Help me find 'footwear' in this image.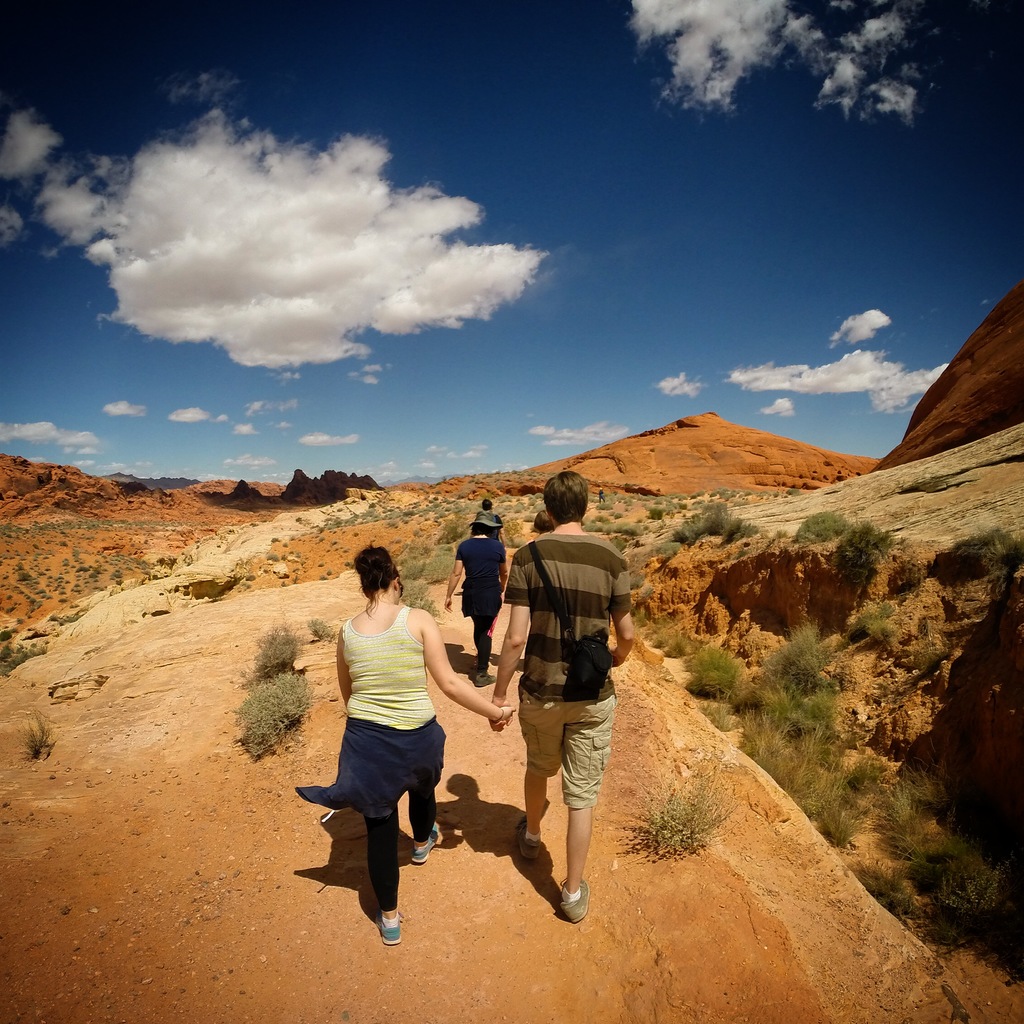
Found it: [left=373, top=910, right=399, bottom=947].
